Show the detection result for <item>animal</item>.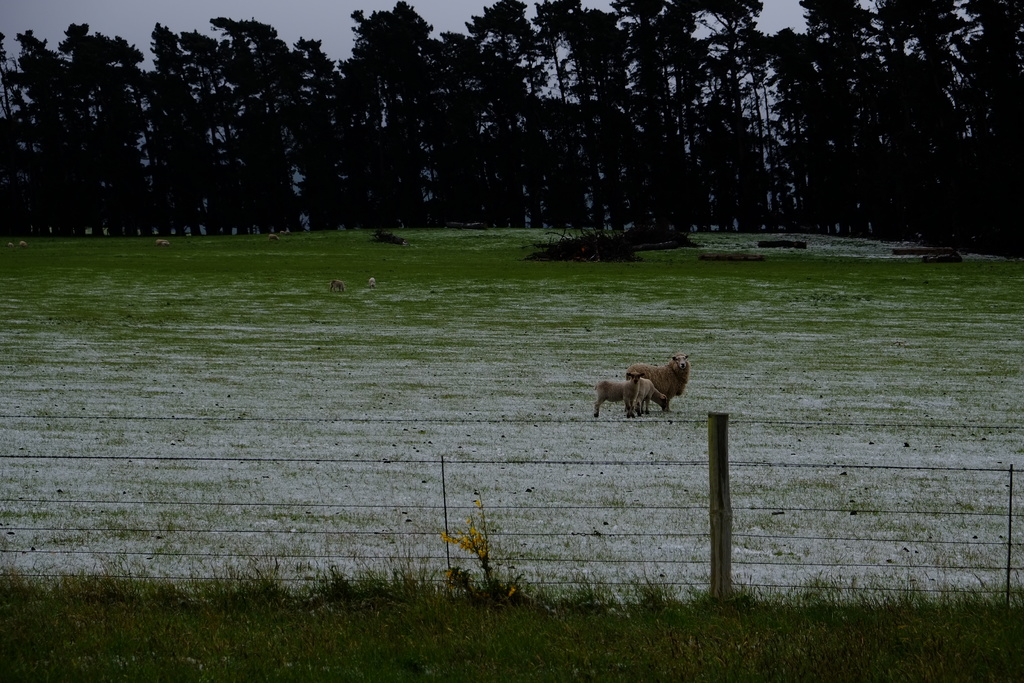
157,240,170,243.
